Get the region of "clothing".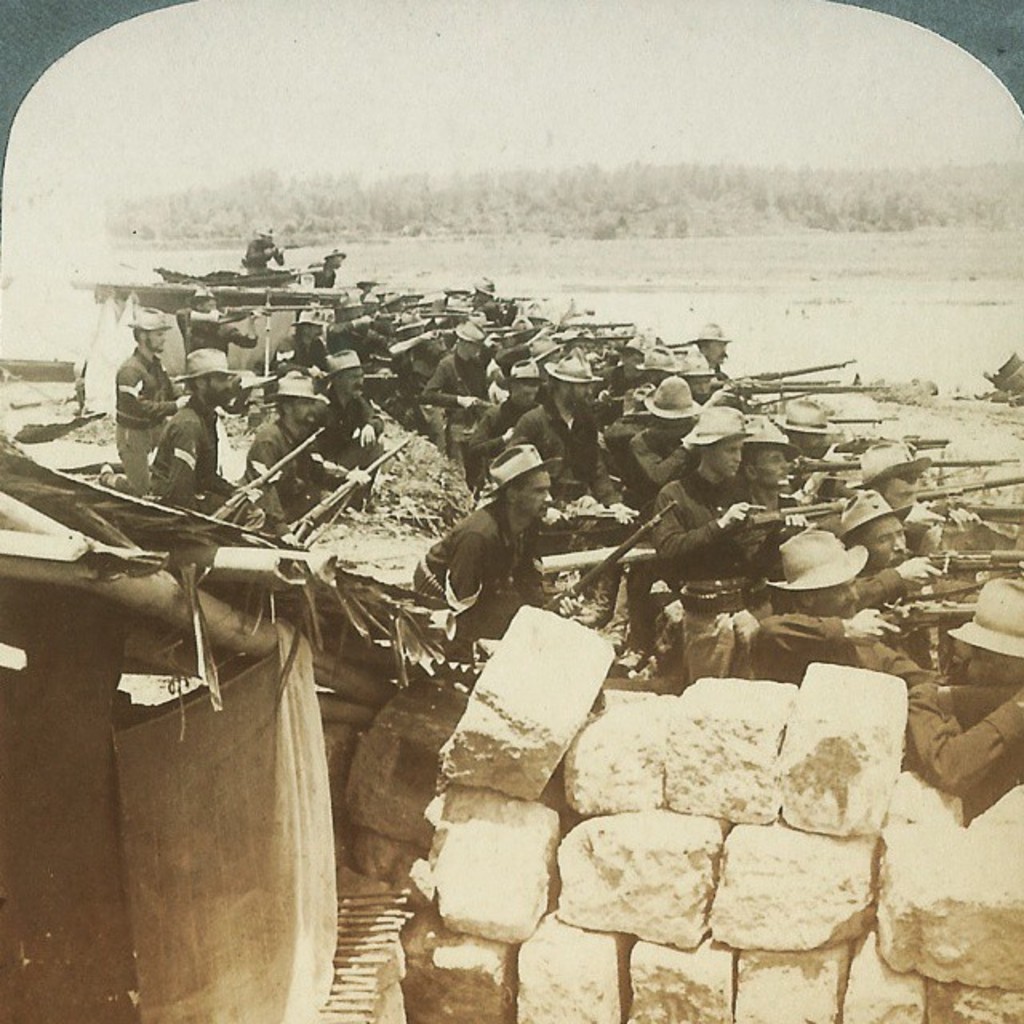
bbox=(234, 421, 344, 522).
